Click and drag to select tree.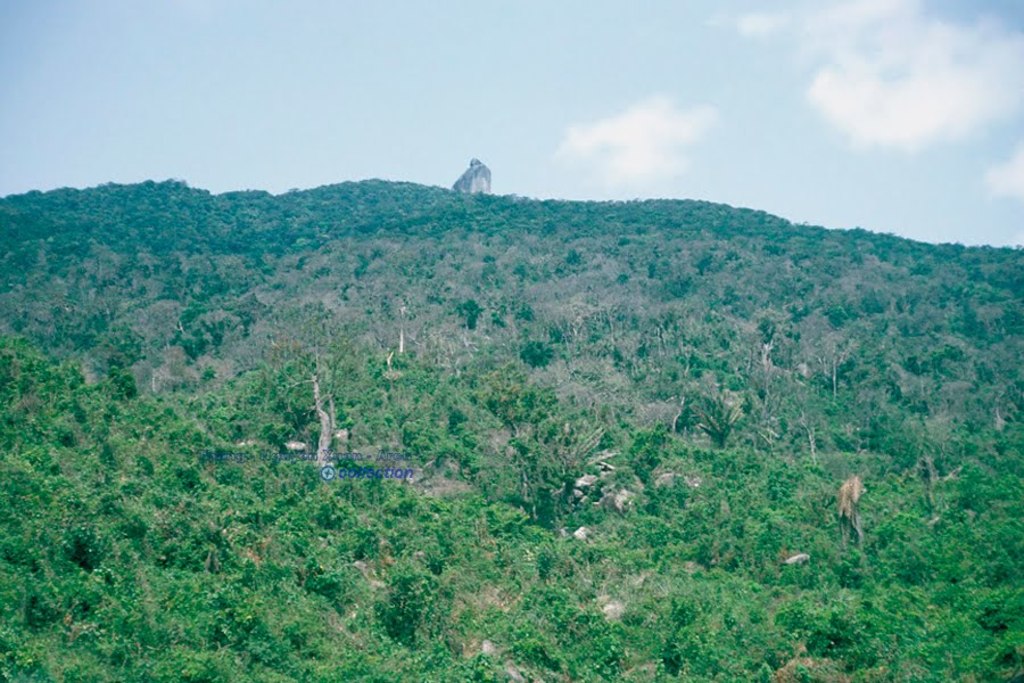
Selection: [x1=264, y1=327, x2=363, y2=467].
